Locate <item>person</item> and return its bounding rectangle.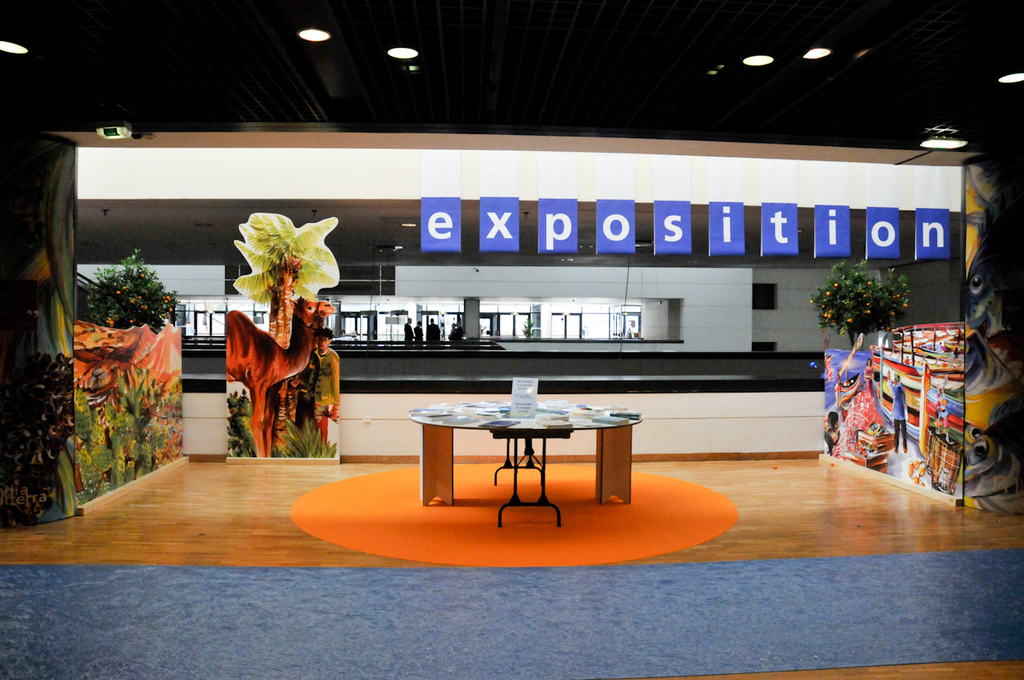
(296, 335, 340, 454).
